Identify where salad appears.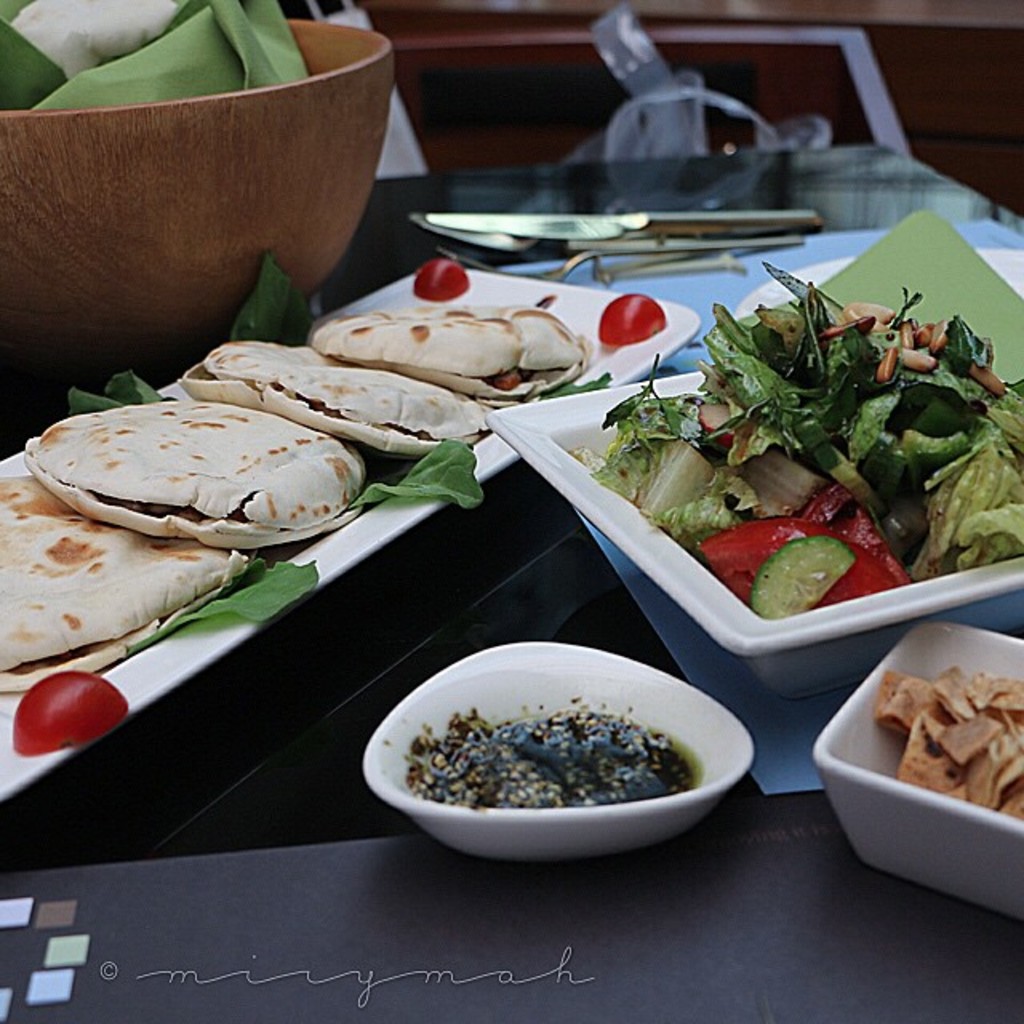
Appears at 557 270 1023 666.
